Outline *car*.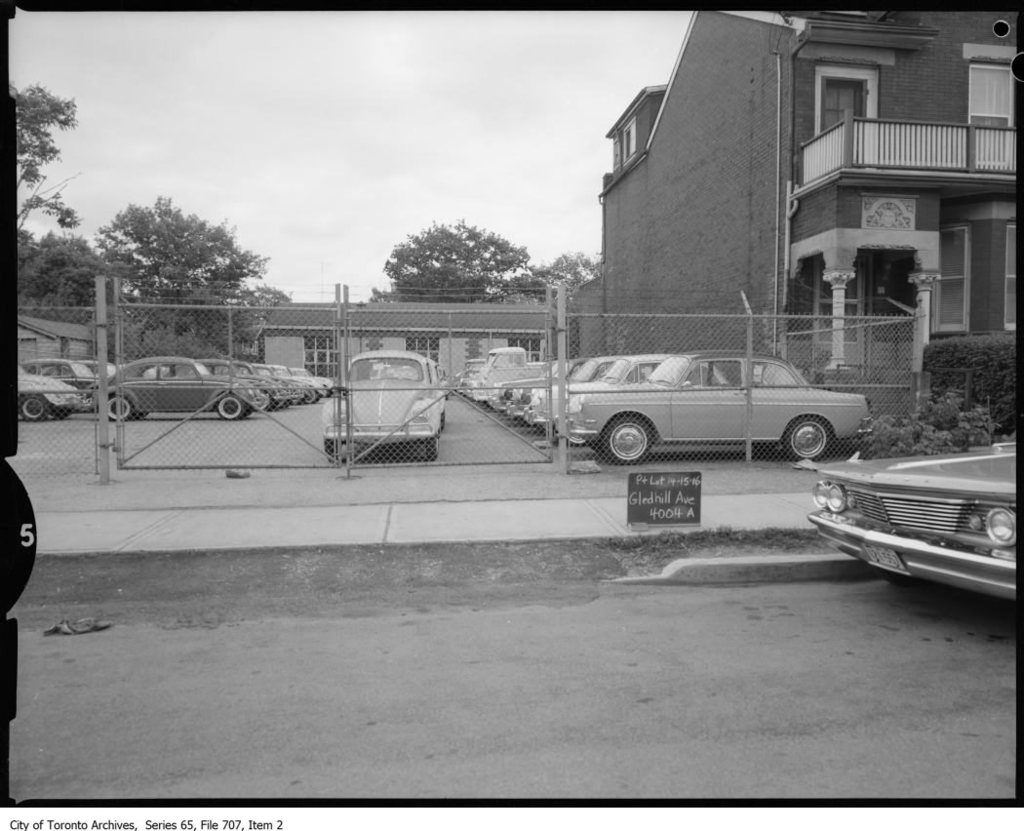
Outline: {"left": 317, "top": 344, "right": 451, "bottom": 466}.
